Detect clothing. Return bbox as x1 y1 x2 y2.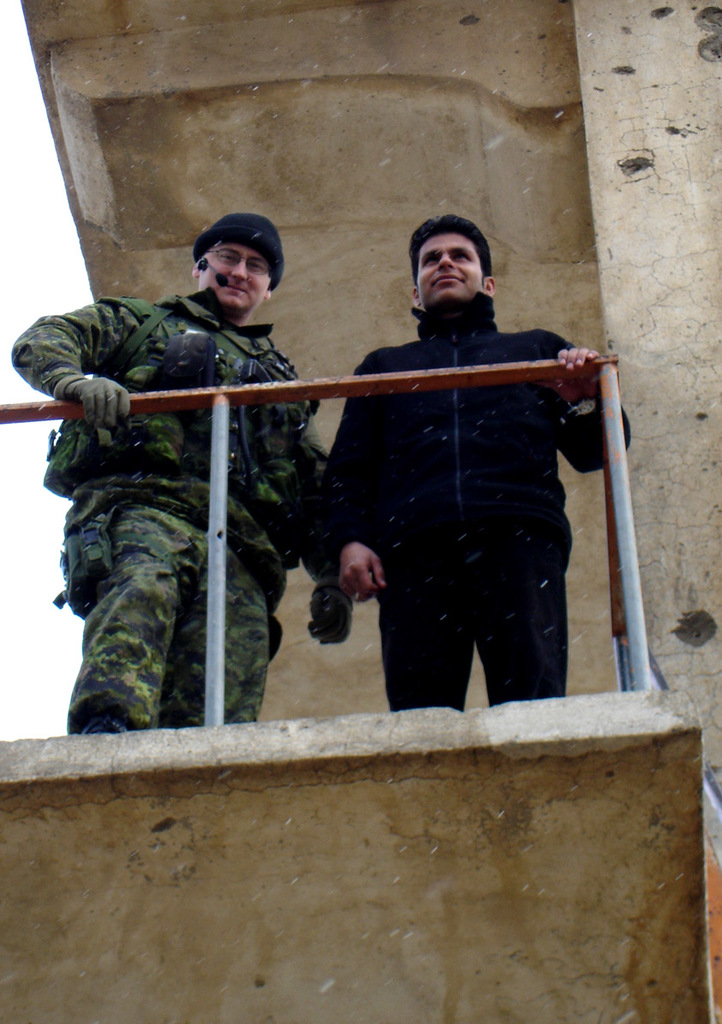
13 285 355 737.
